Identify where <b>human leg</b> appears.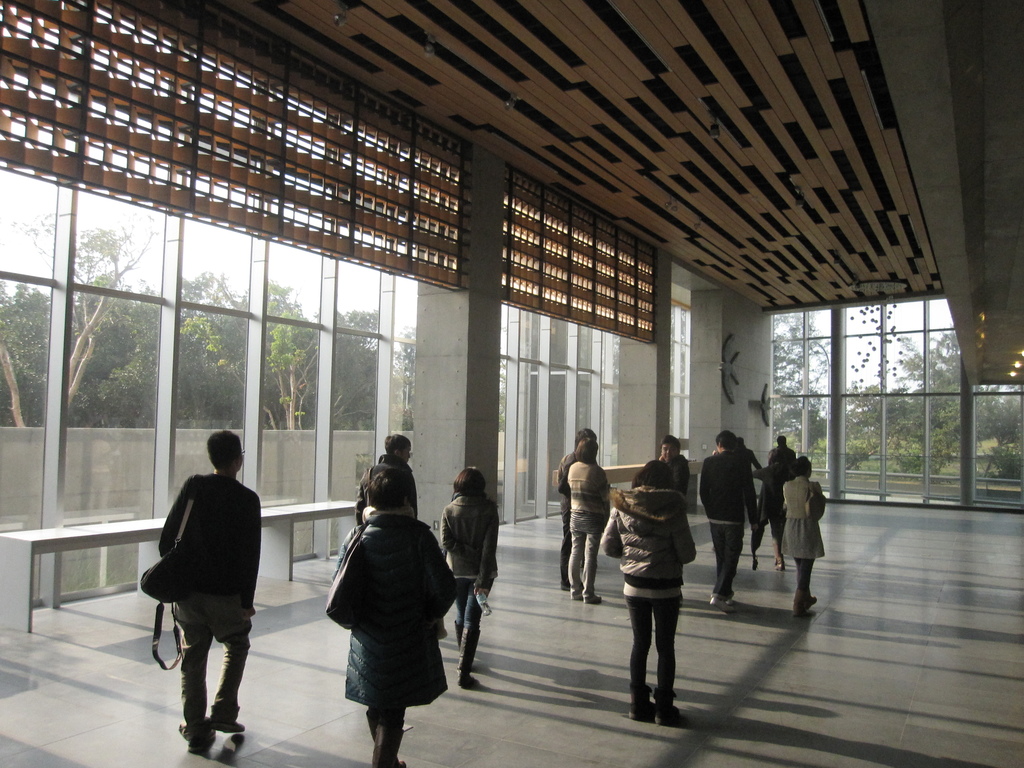
Appears at [711,518,744,610].
